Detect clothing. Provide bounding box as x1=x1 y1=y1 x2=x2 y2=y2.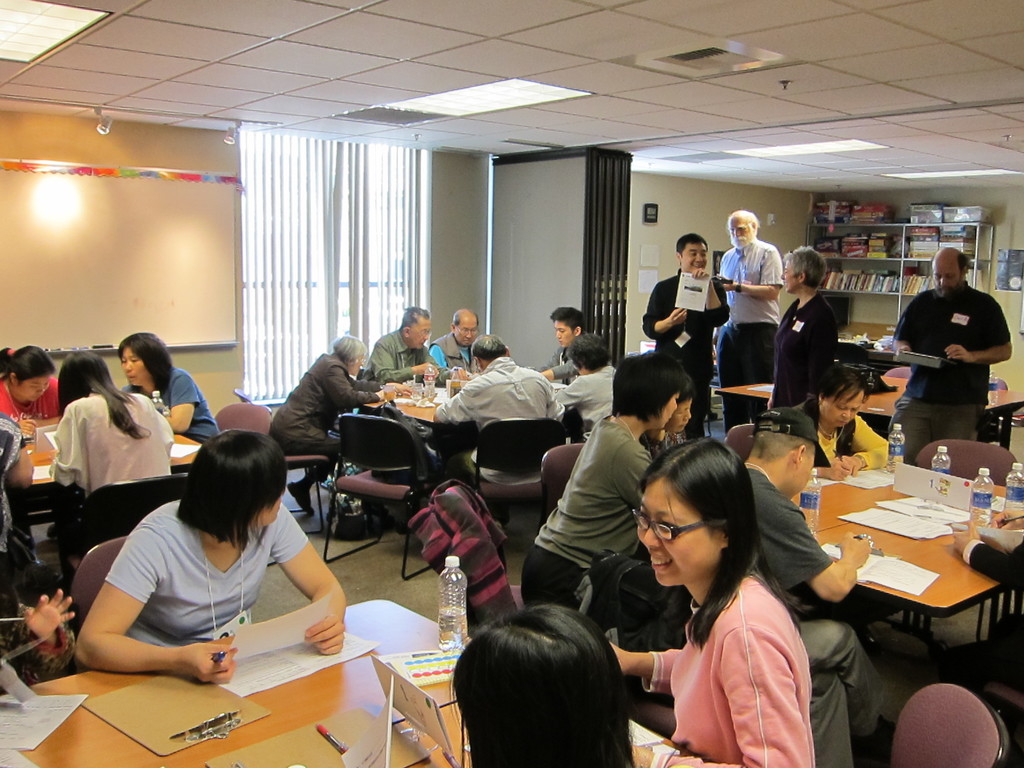
x1=264 y1=342 x2=382 y2=486.
